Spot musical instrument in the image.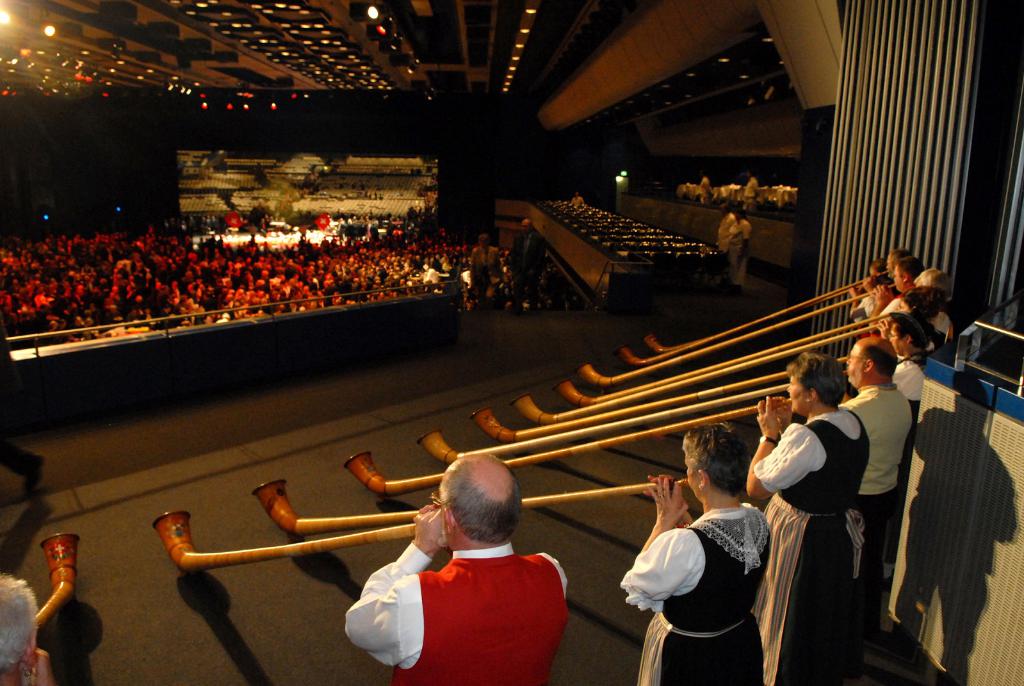
musical instrument found at locate(347, 405, 793, 495).
